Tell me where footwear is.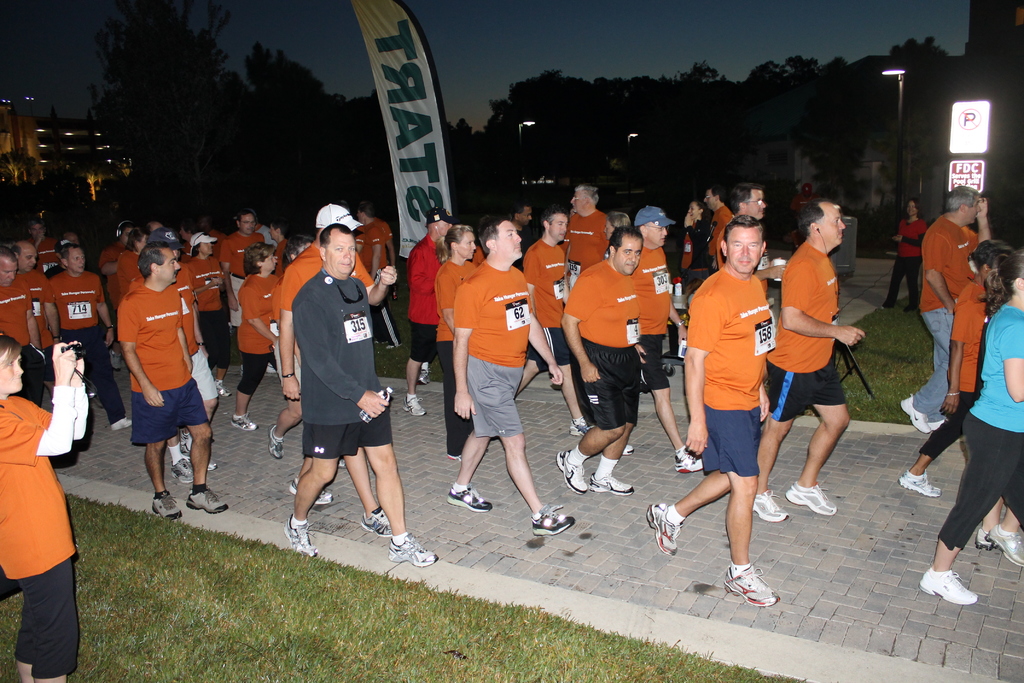
footwear is at bbox=(357, 505, 394, 534).
